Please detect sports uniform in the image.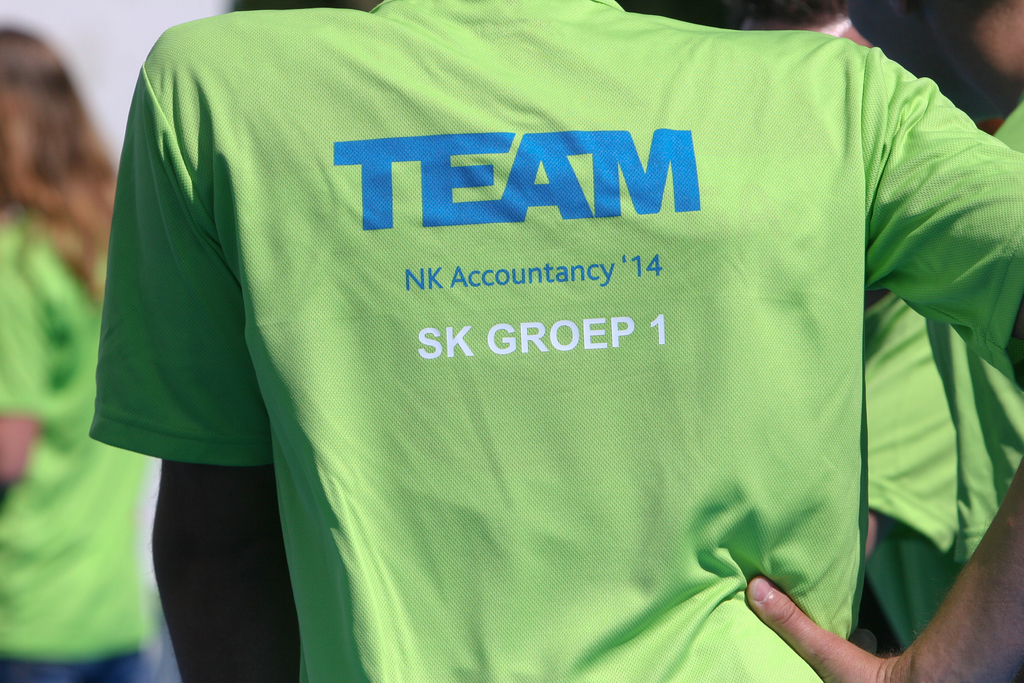
l=87, t=0, r=1023, b=682.
